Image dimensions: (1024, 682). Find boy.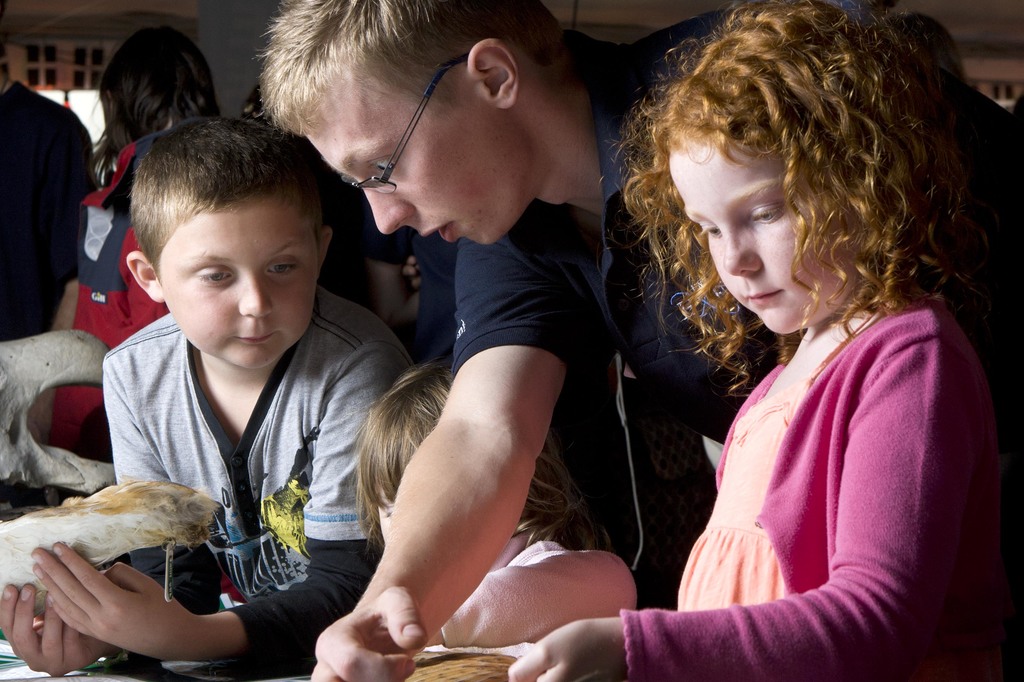
0,115,410,681.
